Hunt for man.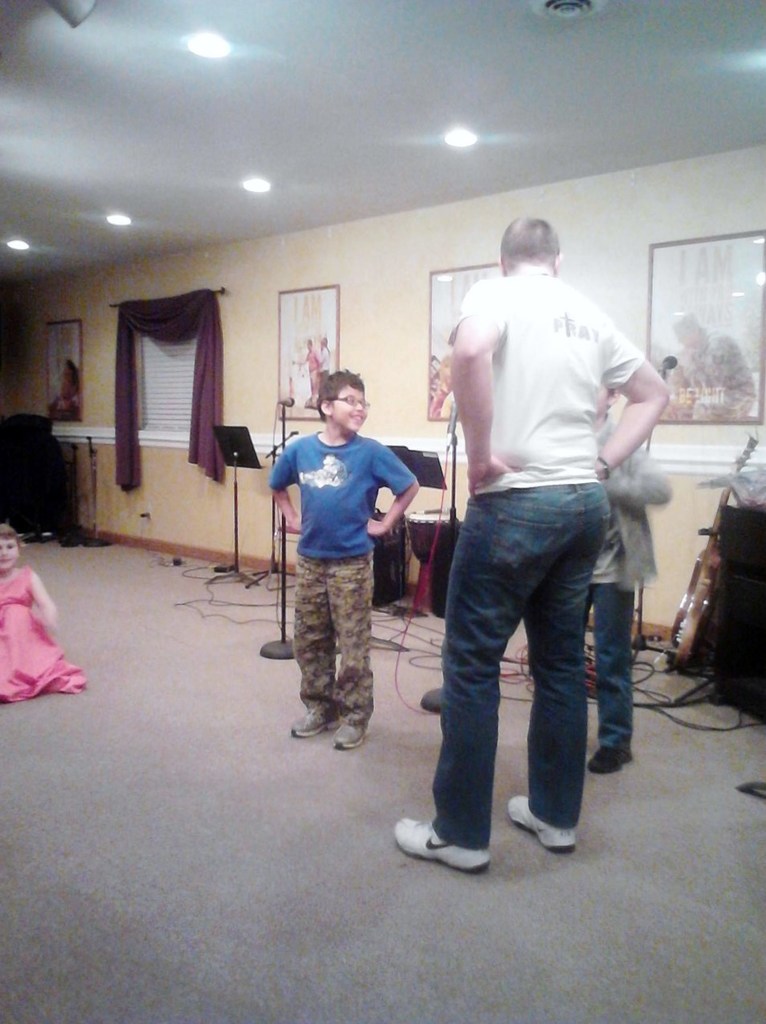
Hunted down at [x1=399, y1=185, x2=671, y2=873].
